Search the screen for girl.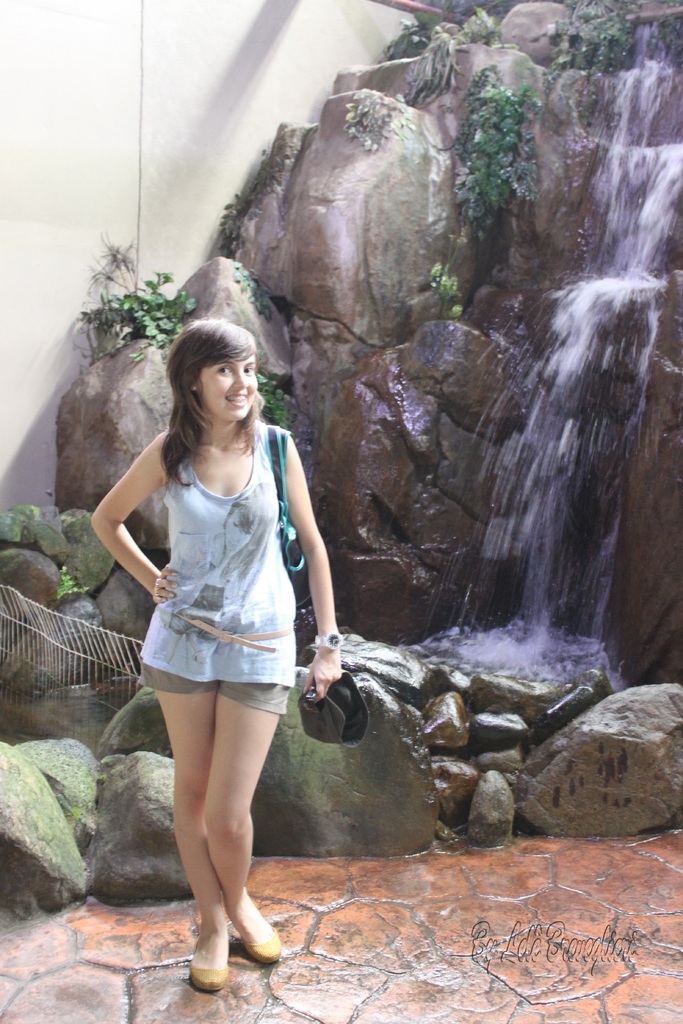
Found at BBox(92, 321, 344, 995).
